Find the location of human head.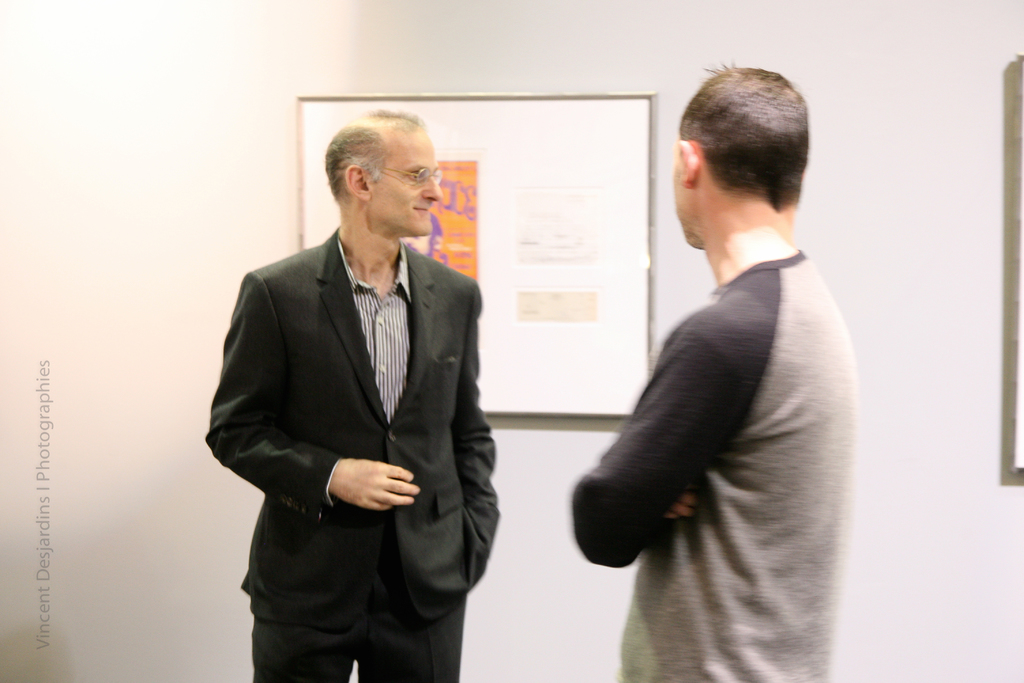
Location: x1=326, y1=104, x2=444, y2=236.
